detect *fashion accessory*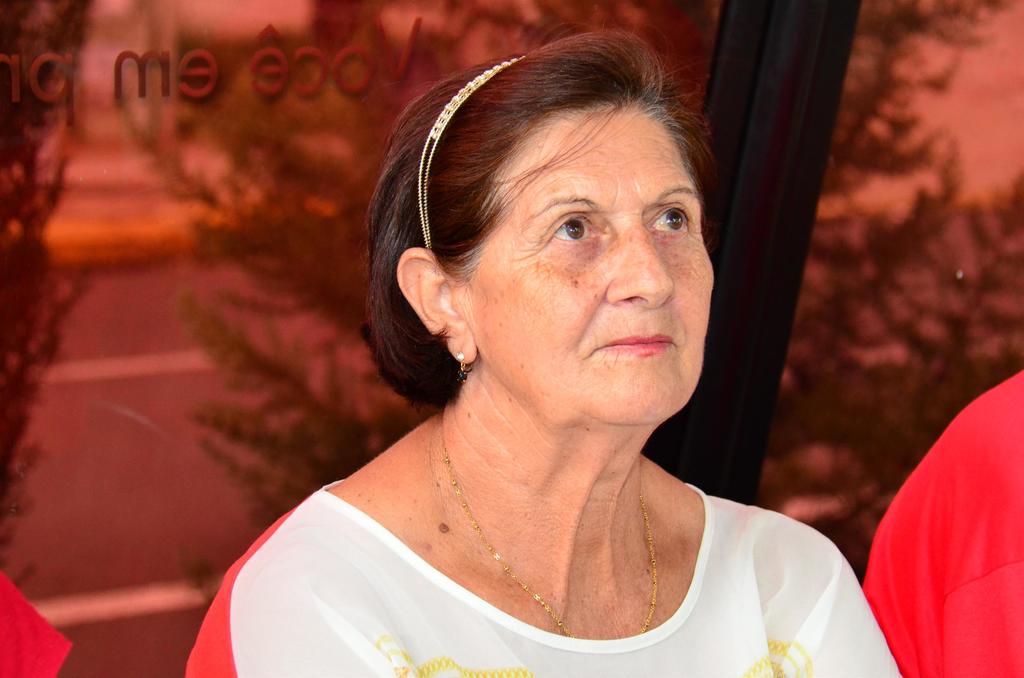
l=435, t=426, r=659, b=637
